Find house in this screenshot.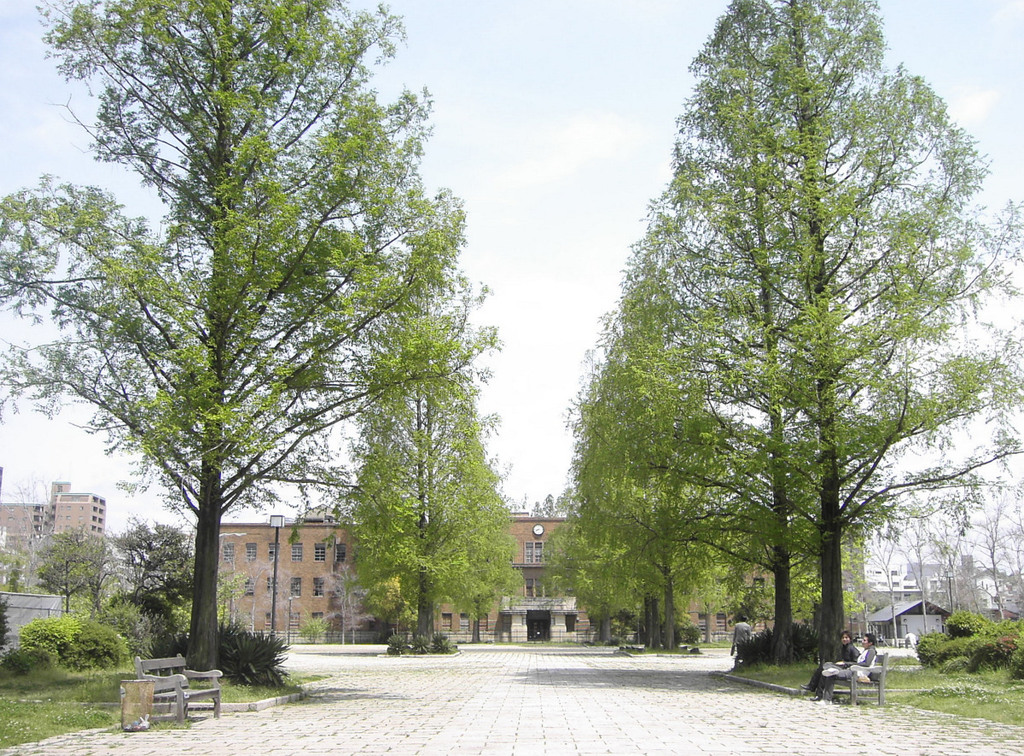
The bounding box for house is box=[0, 472, 111, 584].
